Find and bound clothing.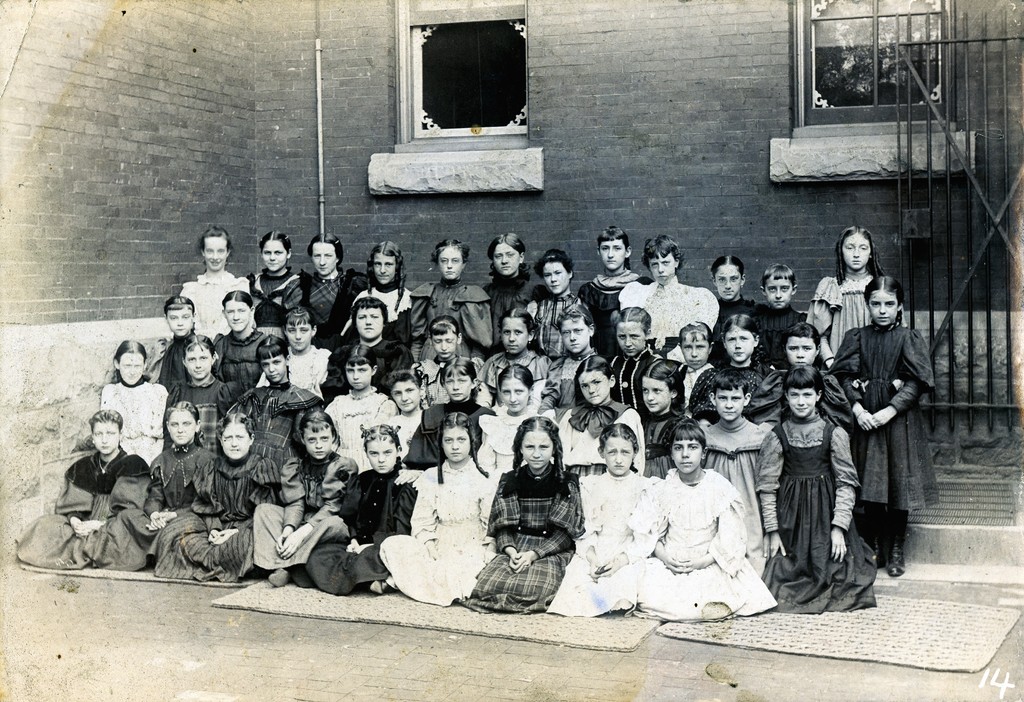
Bound: 751:300:806:373.
